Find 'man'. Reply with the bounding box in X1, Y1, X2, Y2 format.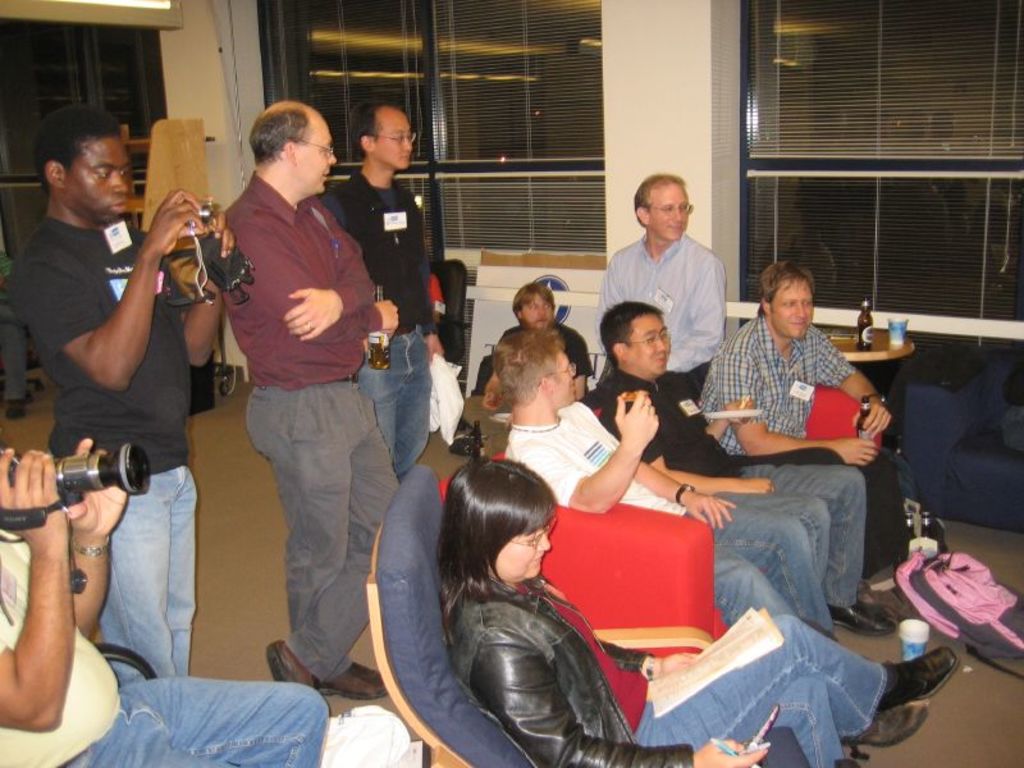
463, 284, 590, 454.
